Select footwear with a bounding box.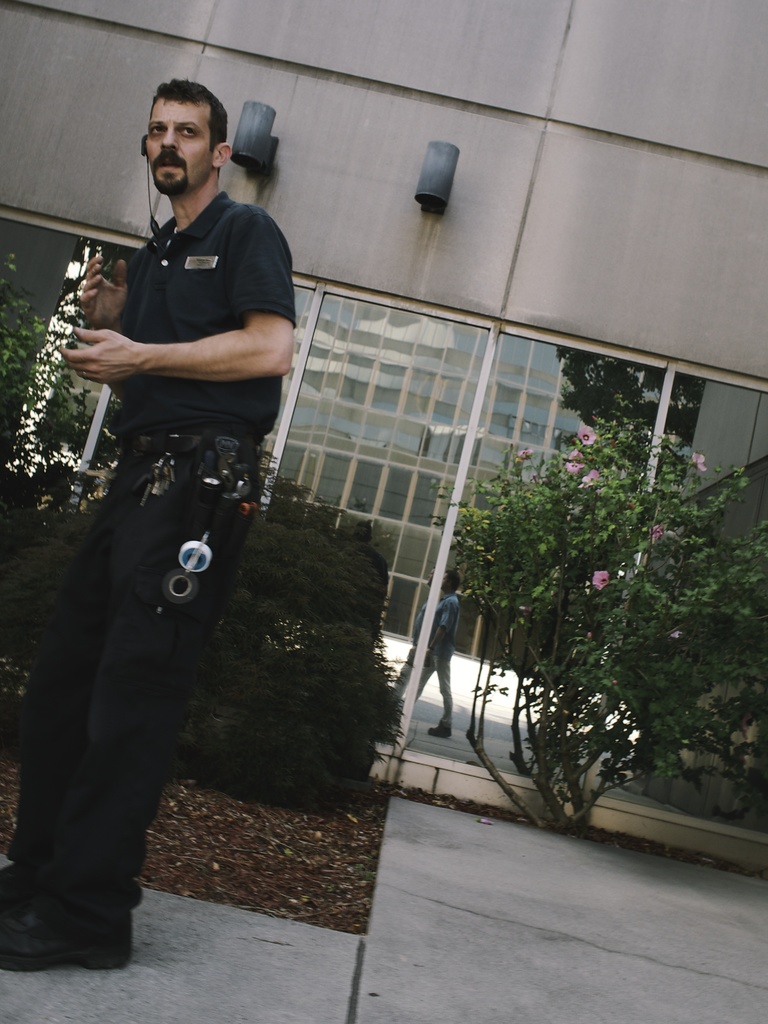
rect(0, 860, 49, 910).
